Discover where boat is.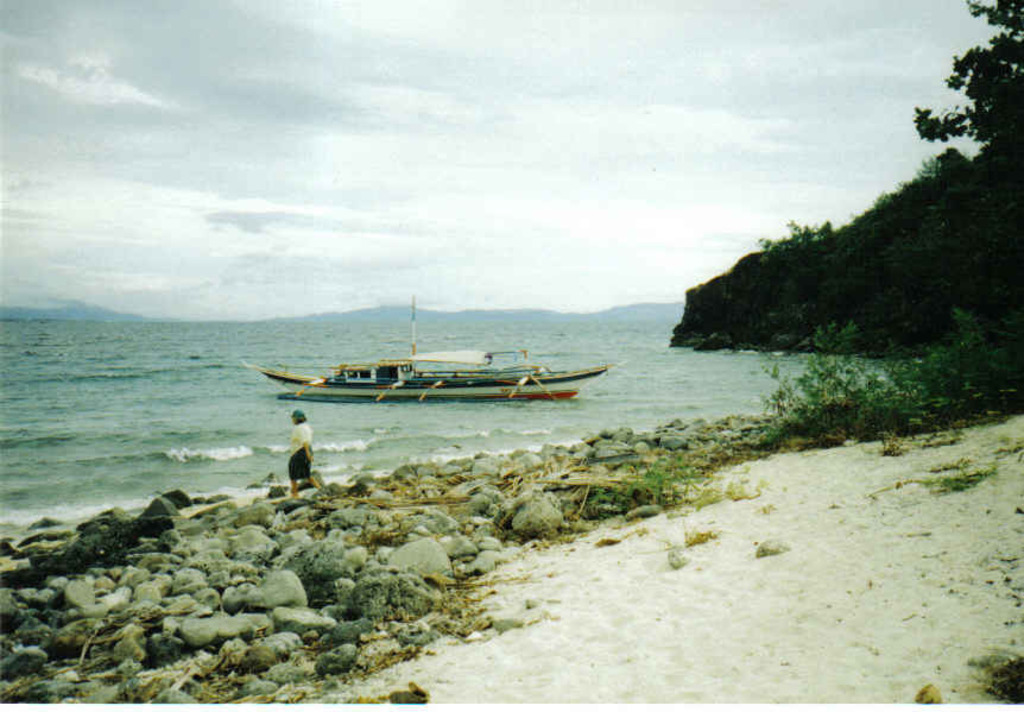
Discovered at locate(251, 320, 617, 414).
